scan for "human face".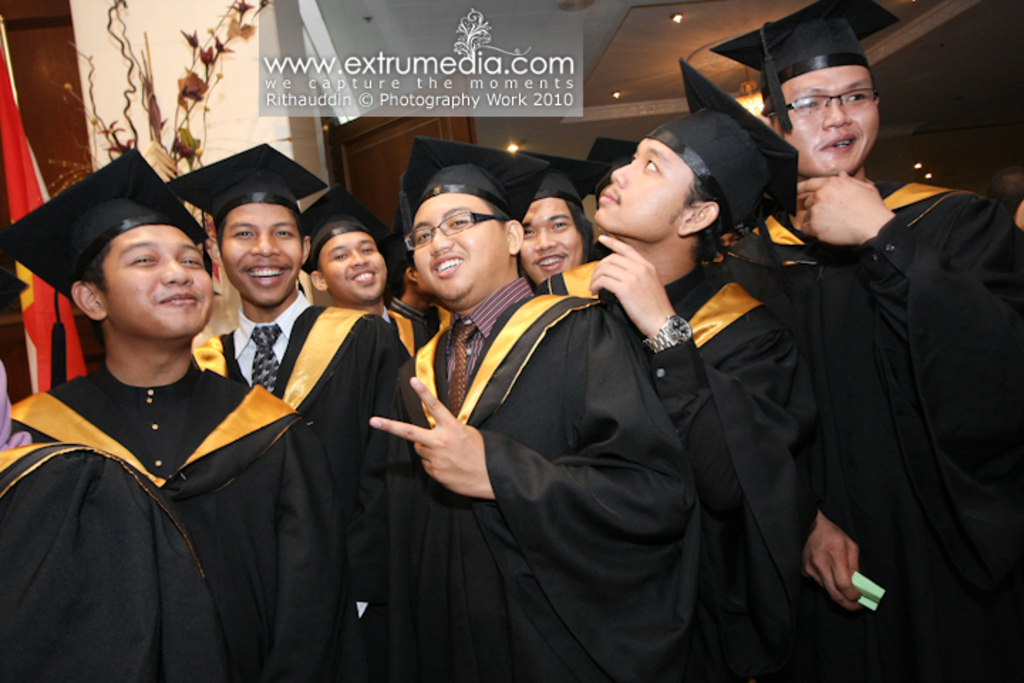
Scan result: <bbox>594, 135, 698, 249</bbox>.
